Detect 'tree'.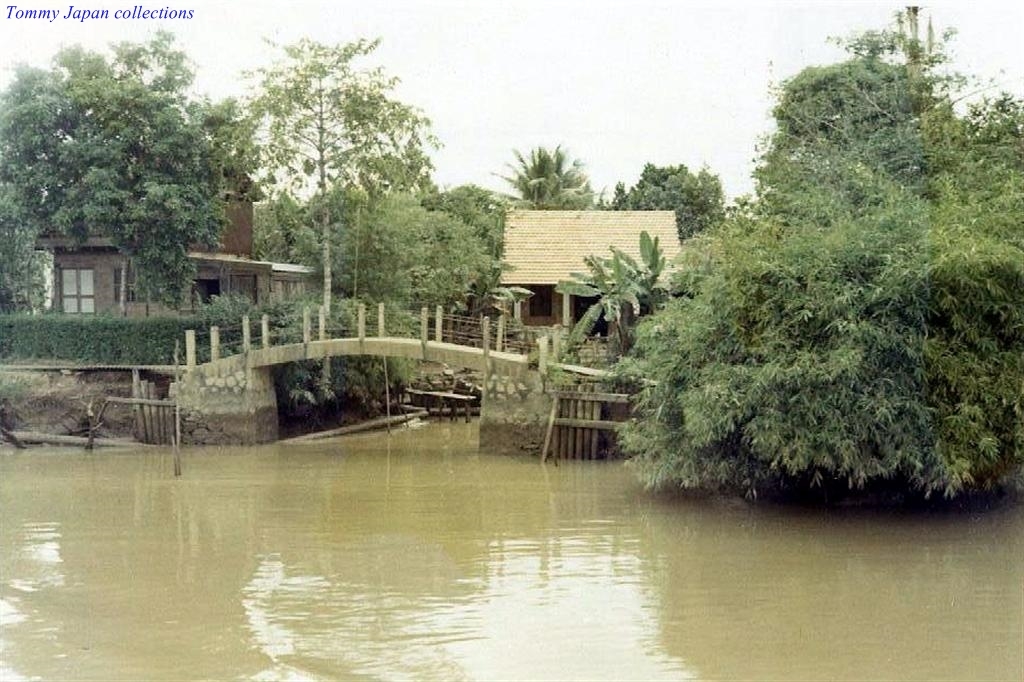
Detected at detection(253, 16, 444, 315).
